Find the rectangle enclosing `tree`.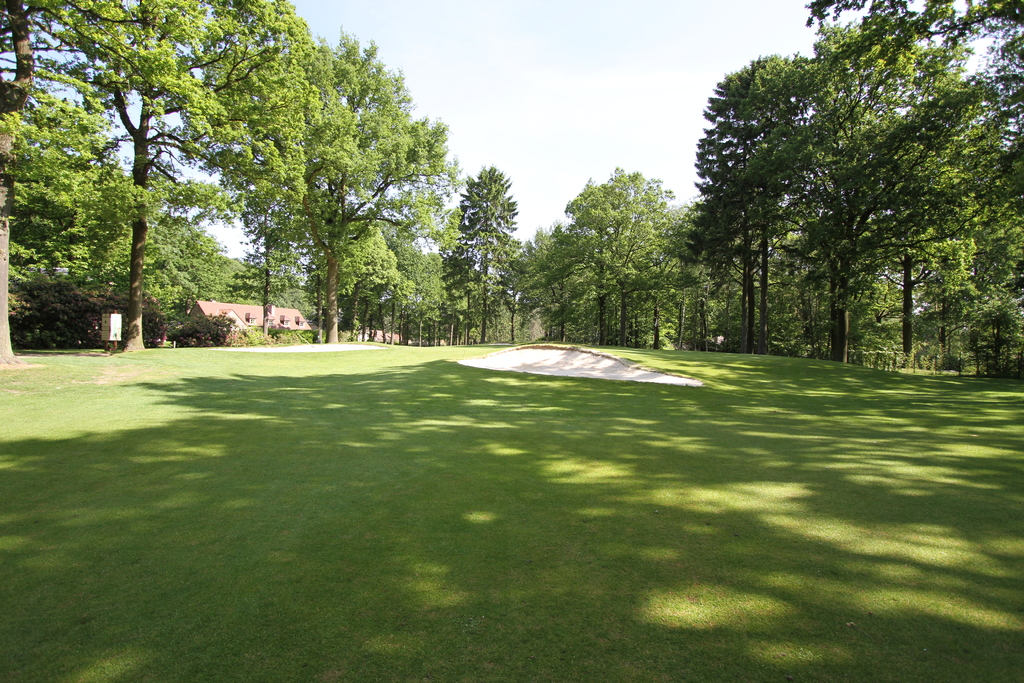
crop(68, 2, 308, 352).
